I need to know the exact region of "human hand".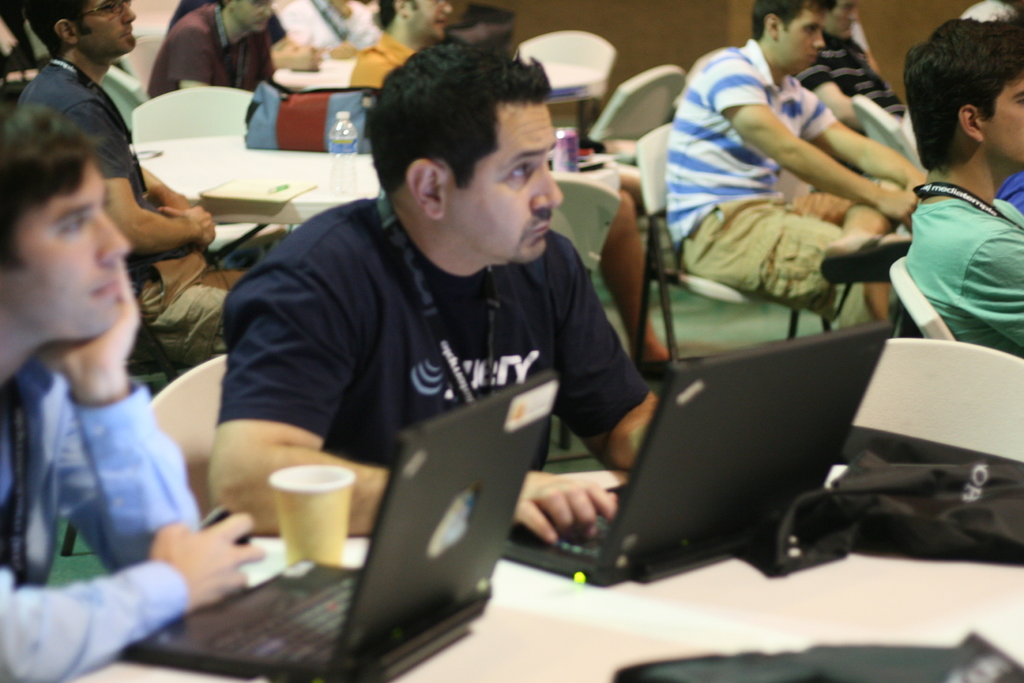
Region: crop(158, 208, 218, 248).
